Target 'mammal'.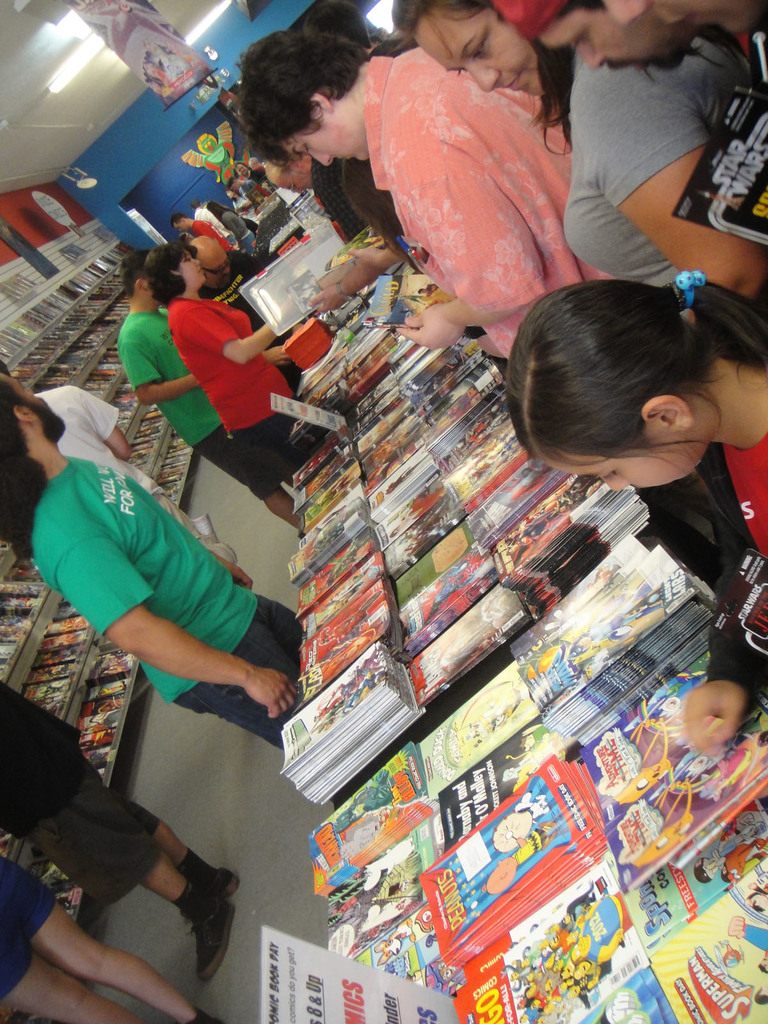
Target region: rect(397, 0, 434, 30).
